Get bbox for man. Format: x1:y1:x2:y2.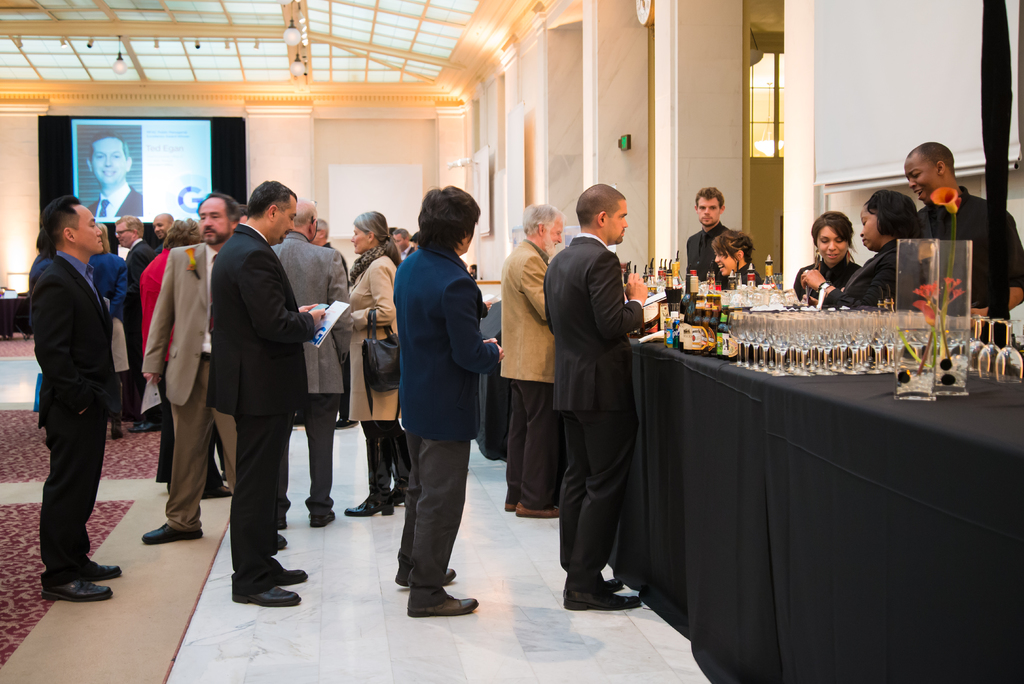
15:167:128:600.
